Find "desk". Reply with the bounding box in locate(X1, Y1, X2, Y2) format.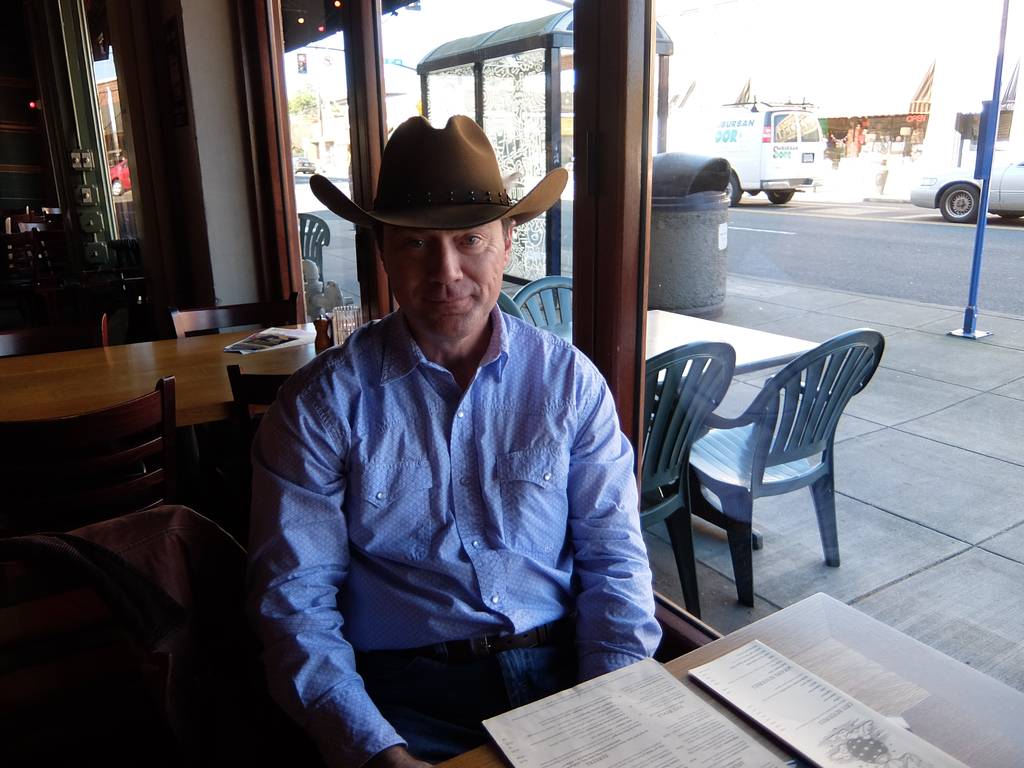
locate(433, 591, 1023, 767).
